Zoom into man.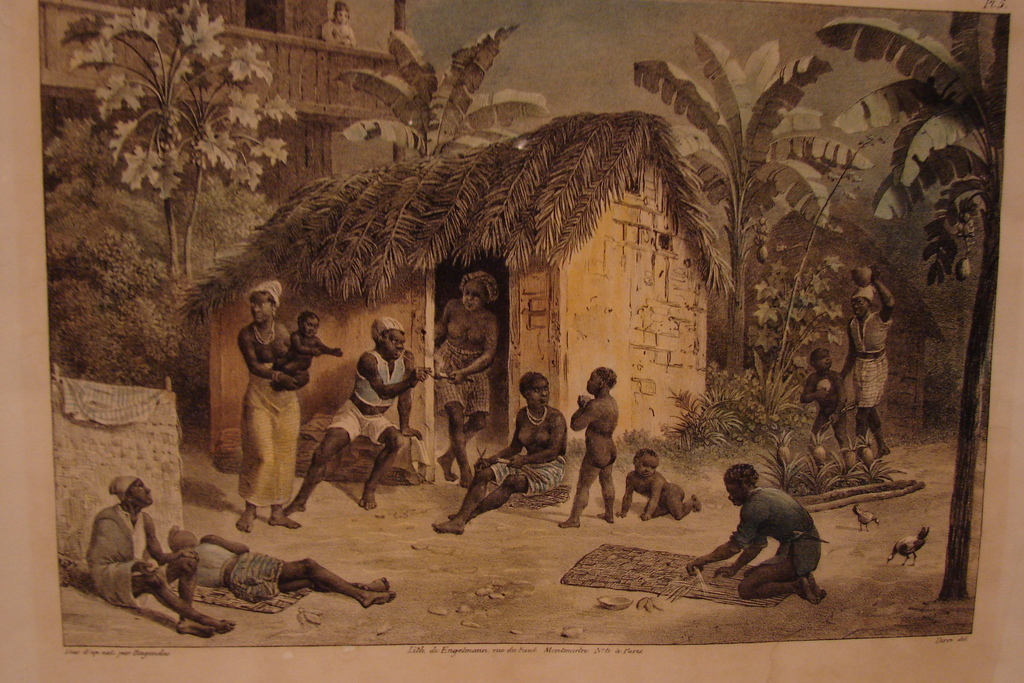
Zoom target: crop(281, 316, 437, 518).
